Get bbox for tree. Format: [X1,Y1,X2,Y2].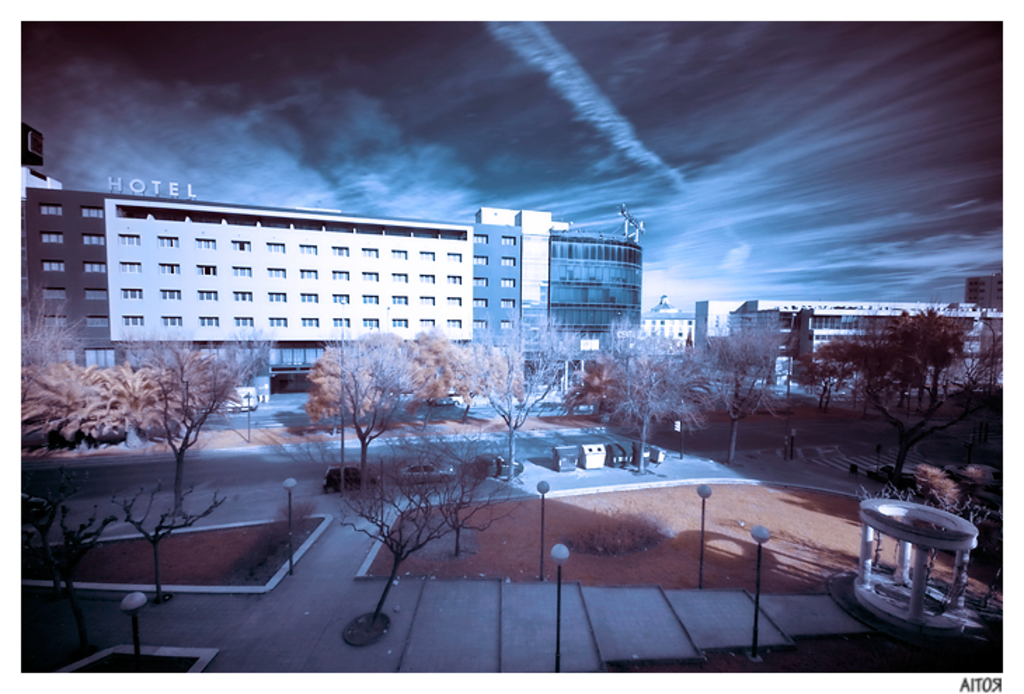
[11,315,142,475].
